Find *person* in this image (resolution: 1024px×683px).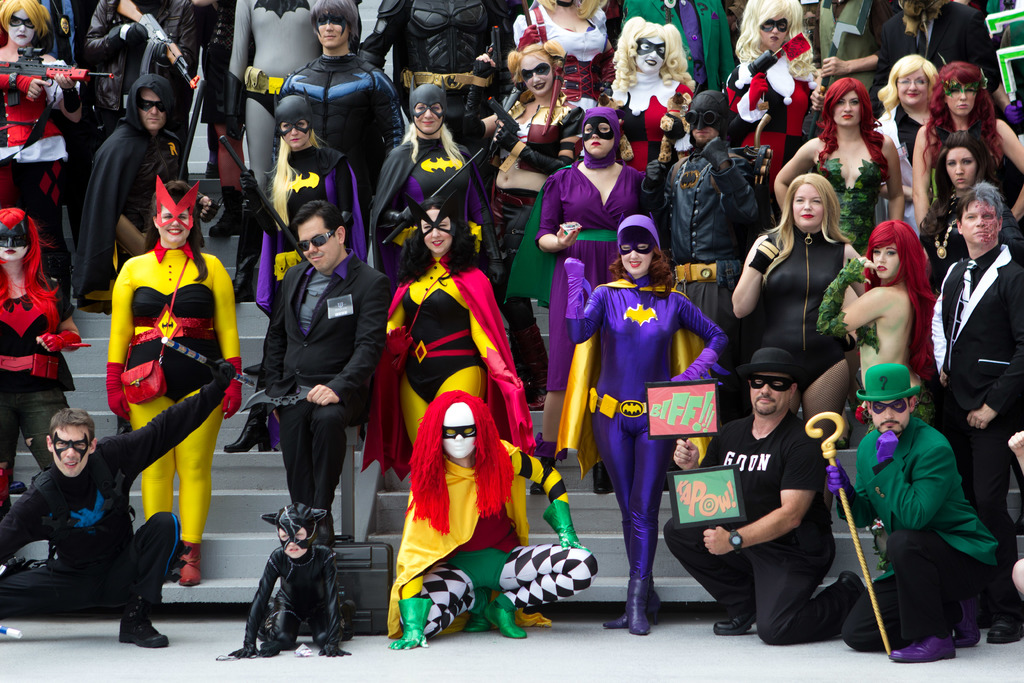
{"left": 246, "top": 197, "right": 383, "bottom": 541}.
